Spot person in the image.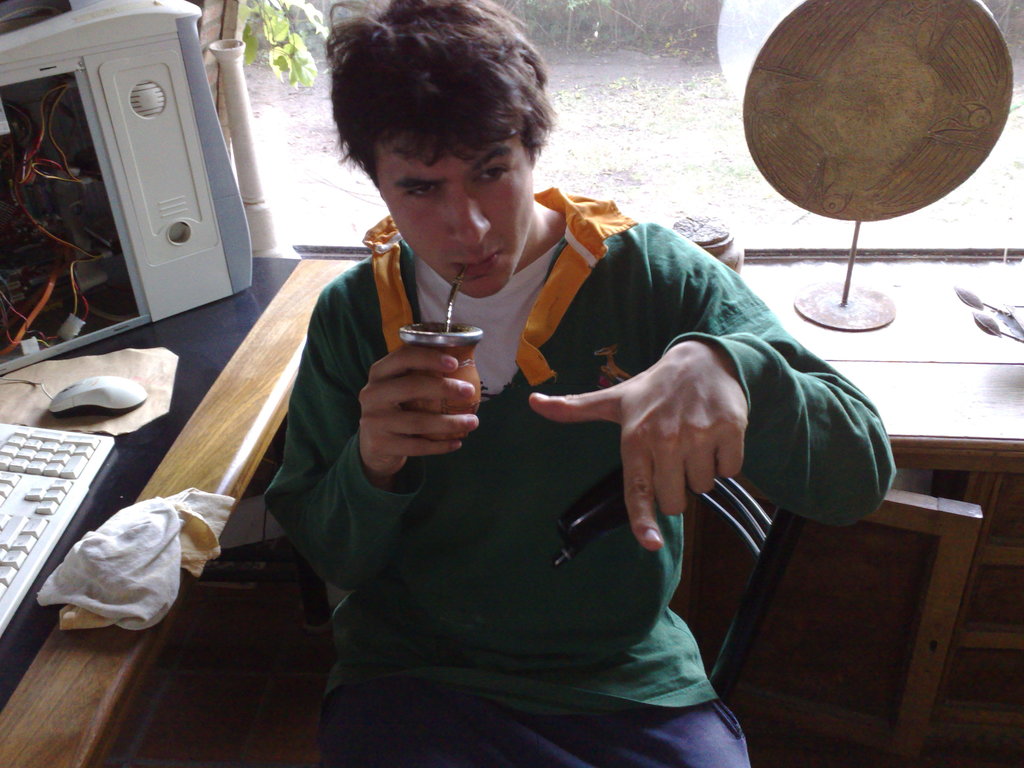
person found at <bbox>200, 42, 819, 726</bbox>.
